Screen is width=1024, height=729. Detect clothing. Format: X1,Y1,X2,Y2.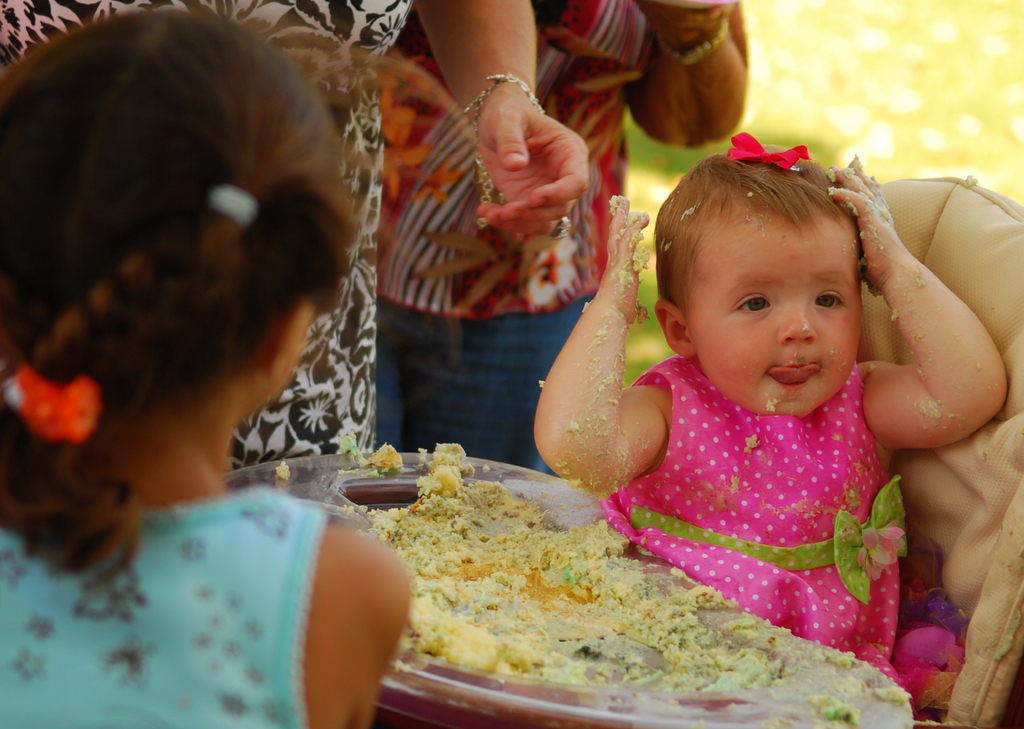
633,355,929,698.
